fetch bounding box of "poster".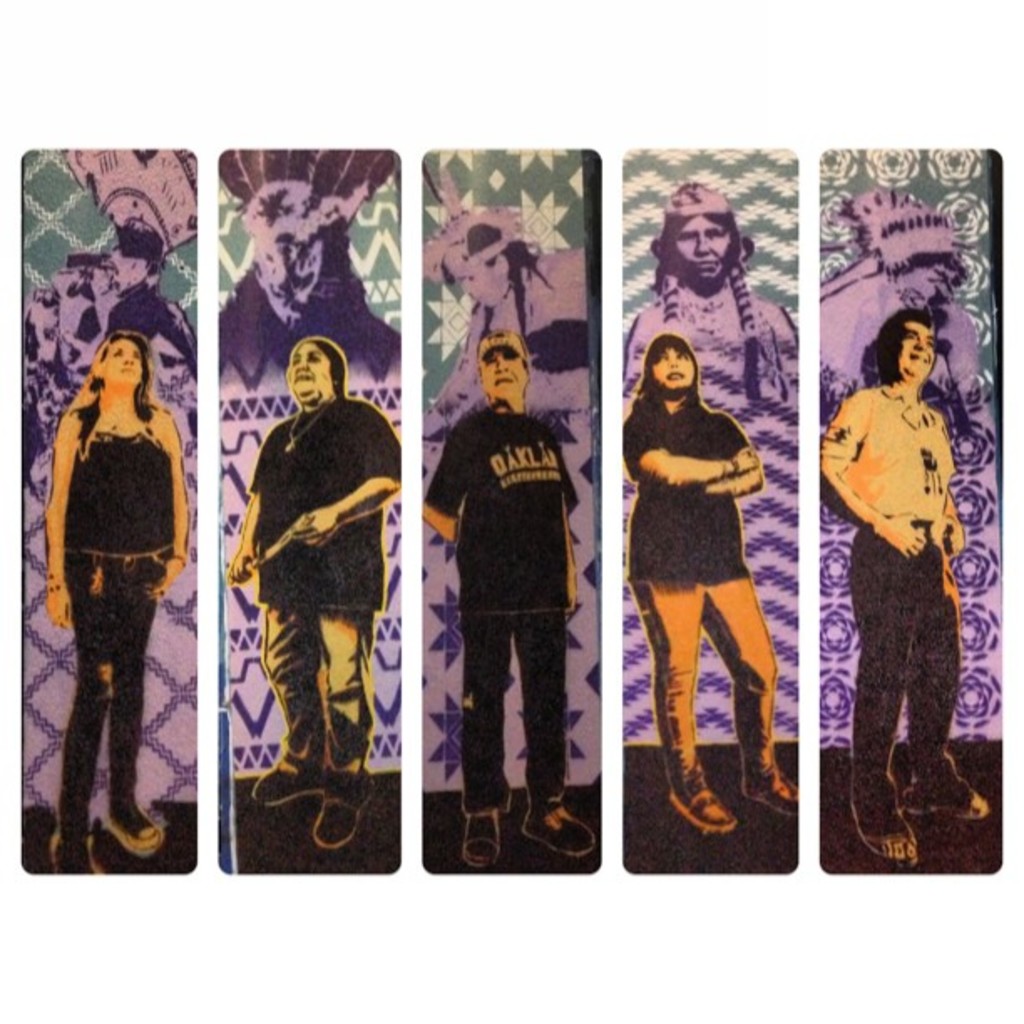
Bbox: [0,0,1022,1022].
